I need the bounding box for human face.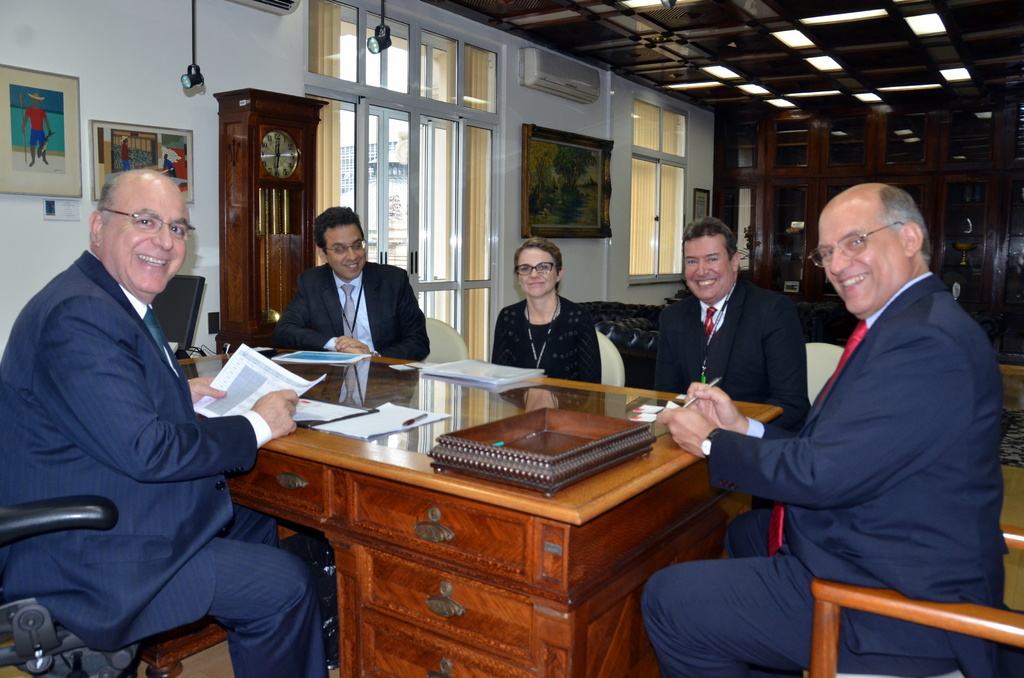
Here it is: BBox(686, 234, 731, 300).
